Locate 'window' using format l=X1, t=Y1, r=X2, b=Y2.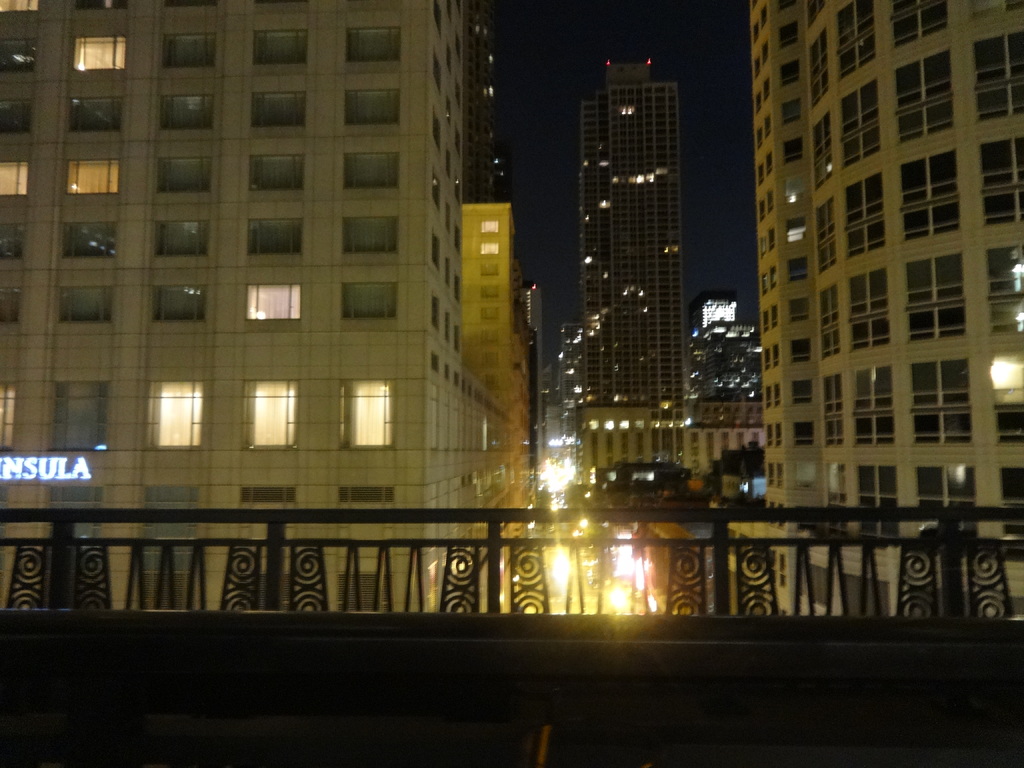
l=4, t=101, r=28, b=143.
